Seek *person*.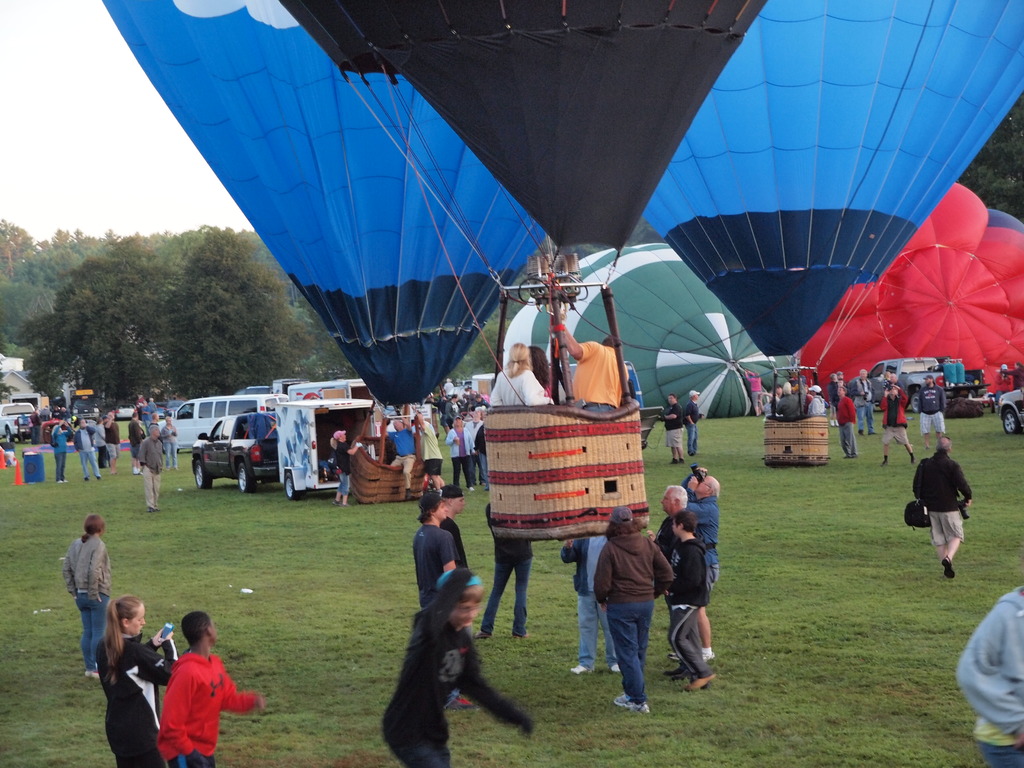
{"x1": 442, "y1": 413, "x2": 477, "y2": 481}.
